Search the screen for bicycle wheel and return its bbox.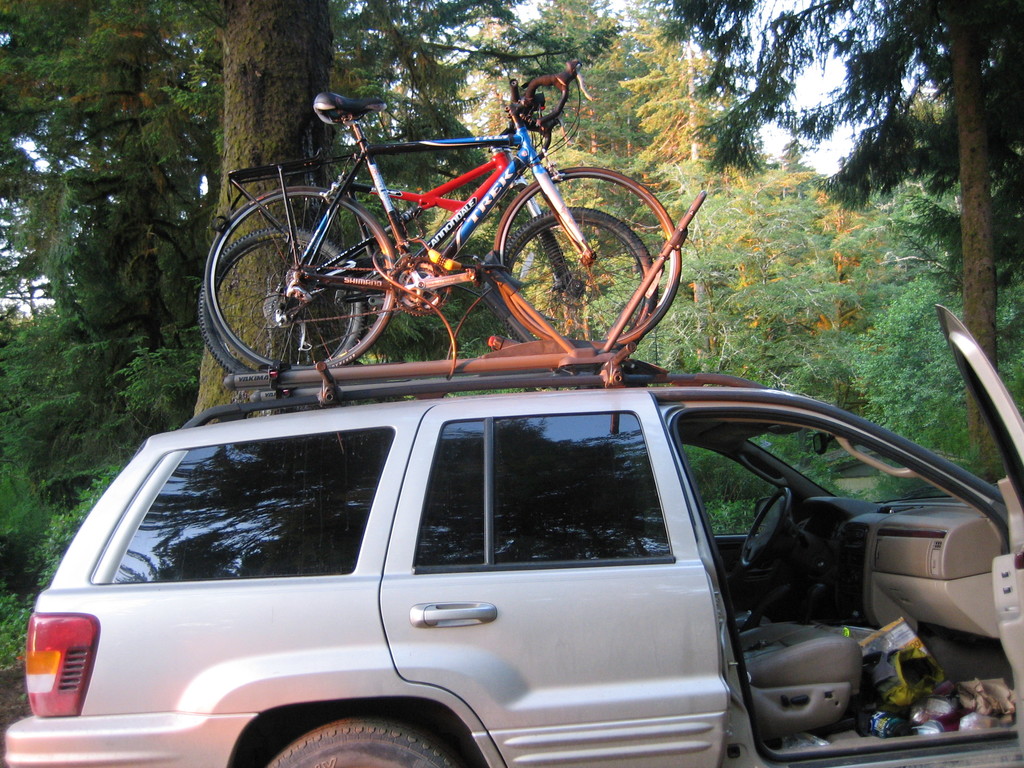
Found: [left=197, top=226, right=371, bottom=378].
